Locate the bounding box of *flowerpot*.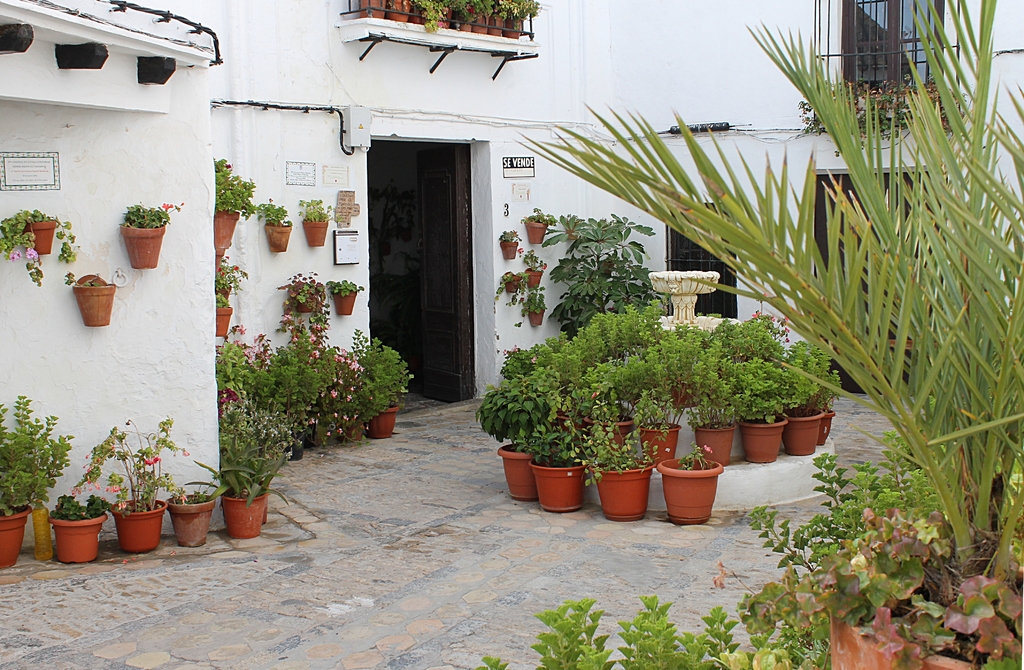
Bounding box: region(110, 496, 168, 552).
